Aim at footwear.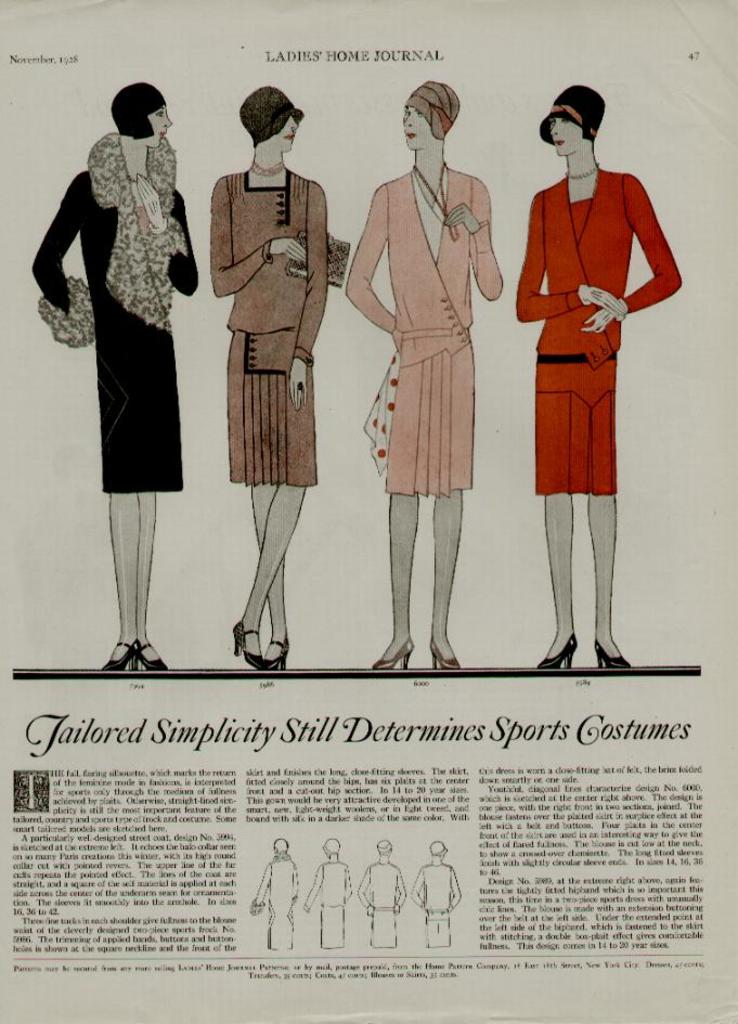
Aimed at [141, 643, 171, 667].
